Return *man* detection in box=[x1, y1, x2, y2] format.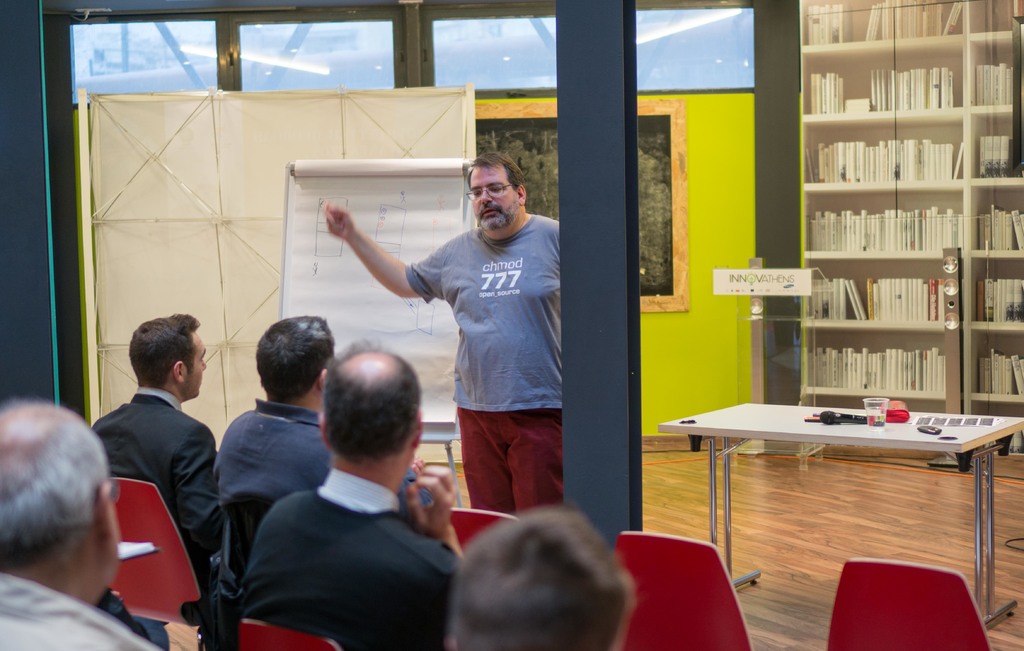
box=[214, 308, 436, 572].
